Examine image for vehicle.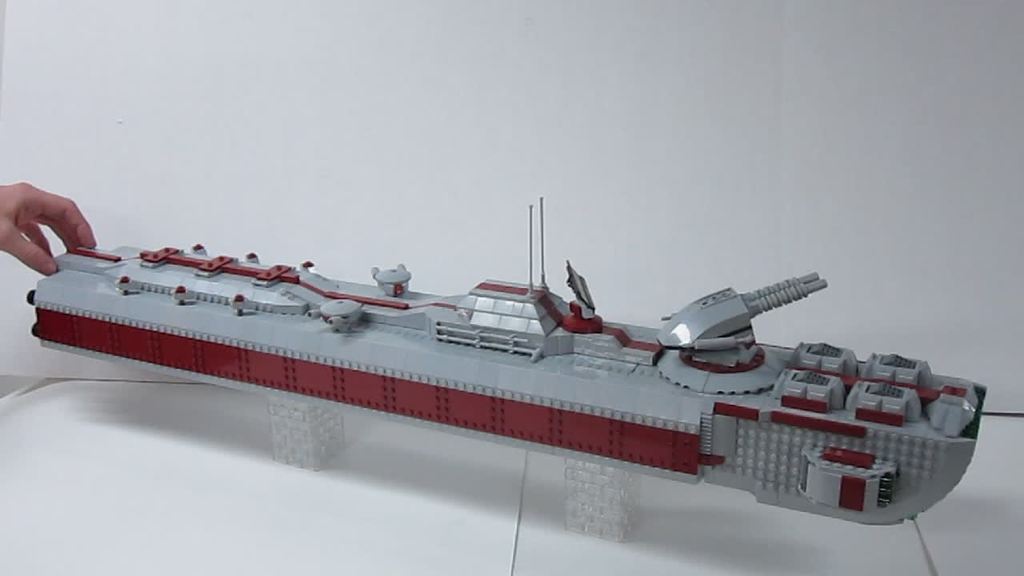
Examination result: locate(24, 198, 993, 527).
